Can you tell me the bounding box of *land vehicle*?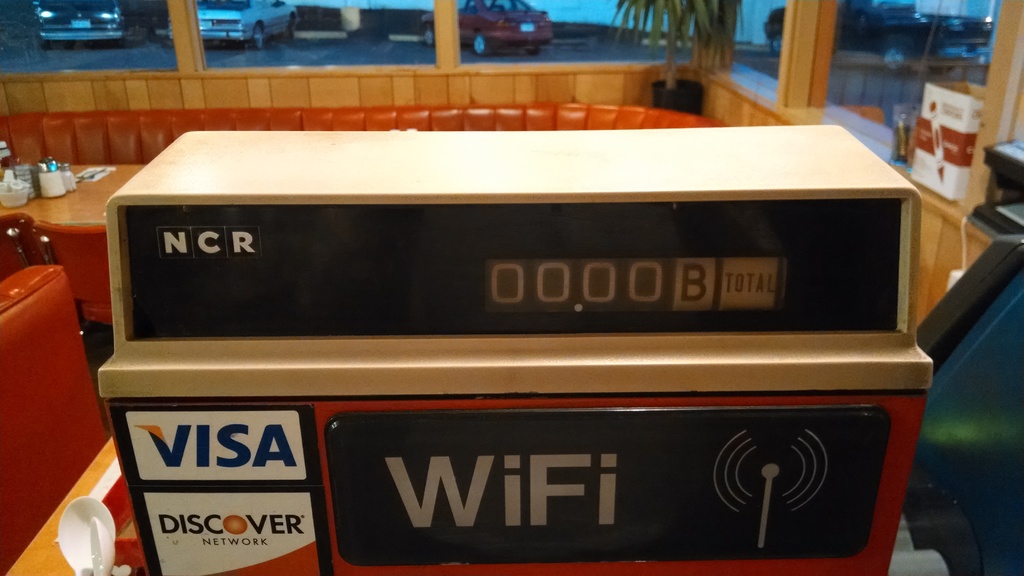
(x1=760, y1=0, x2=998, y2=75).
